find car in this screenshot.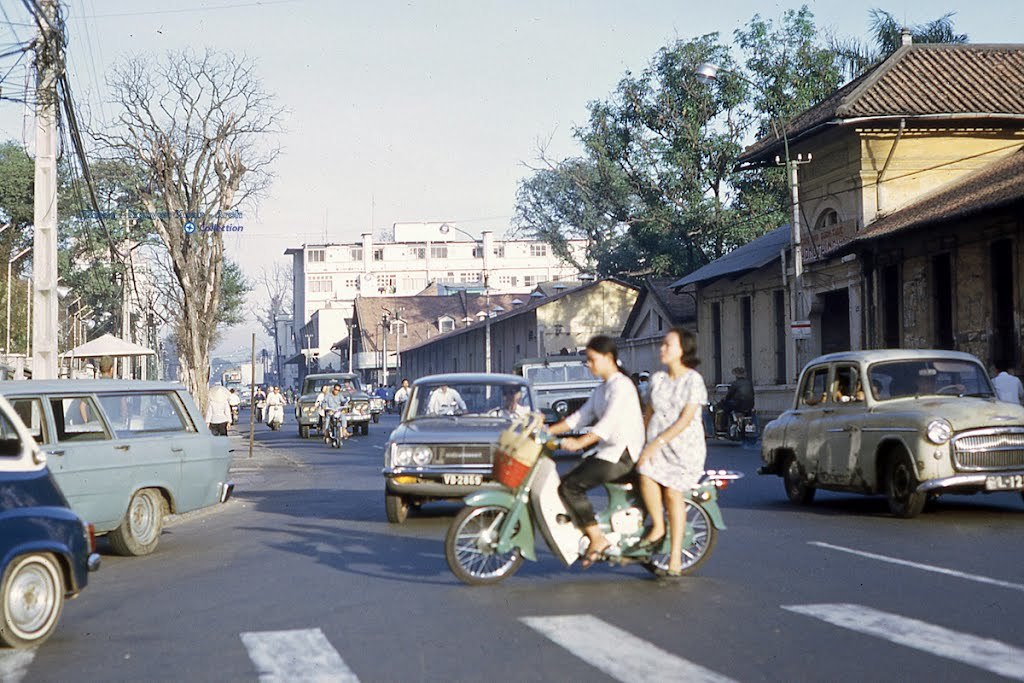
The bounding box for car is <region>754, 340, 1023, 522</region>.
